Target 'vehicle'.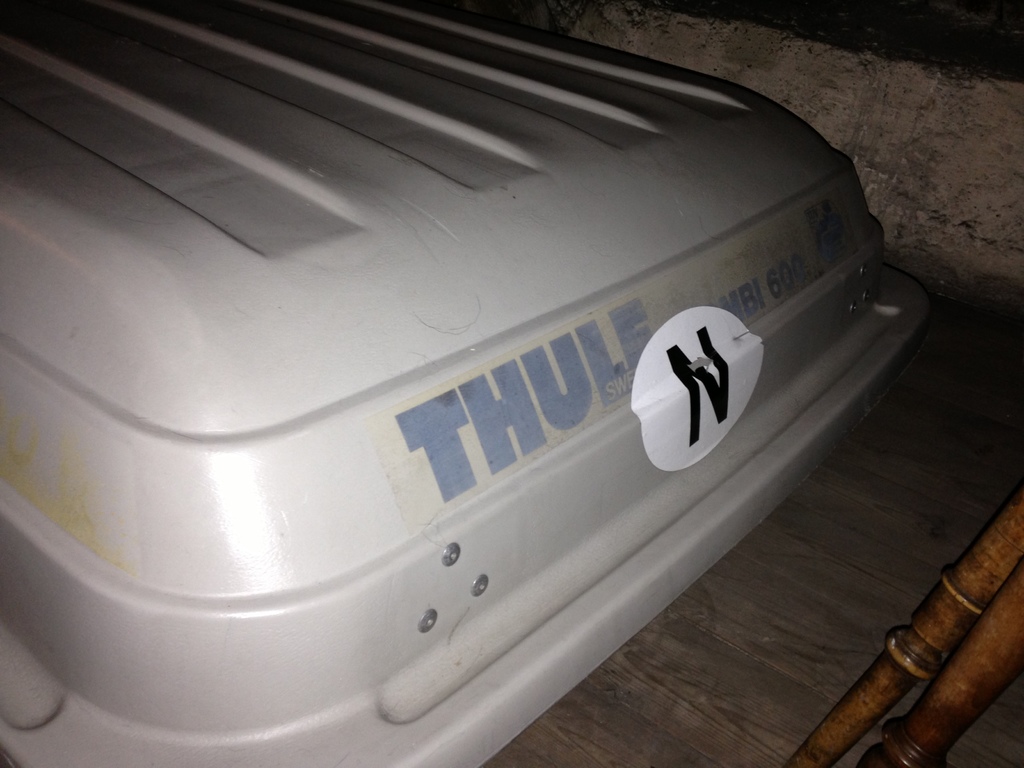
Target region: <bbox>0, 0, 940, 767</bbox>.
